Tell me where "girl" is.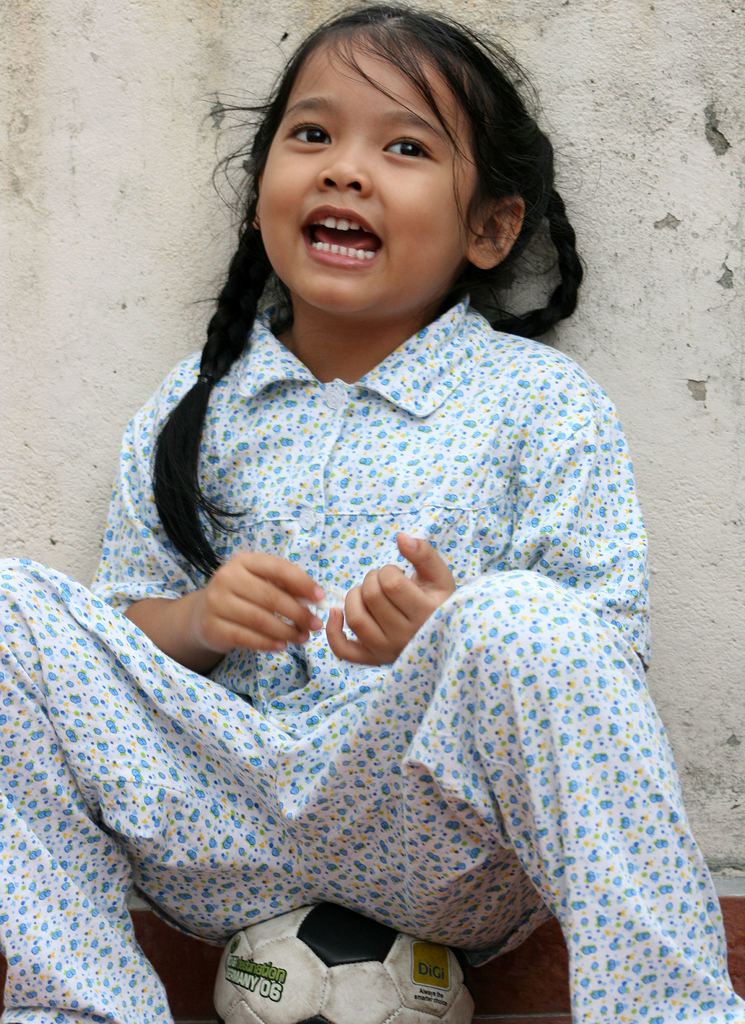
"girl" is at box(0, 6, 744, 1023).
